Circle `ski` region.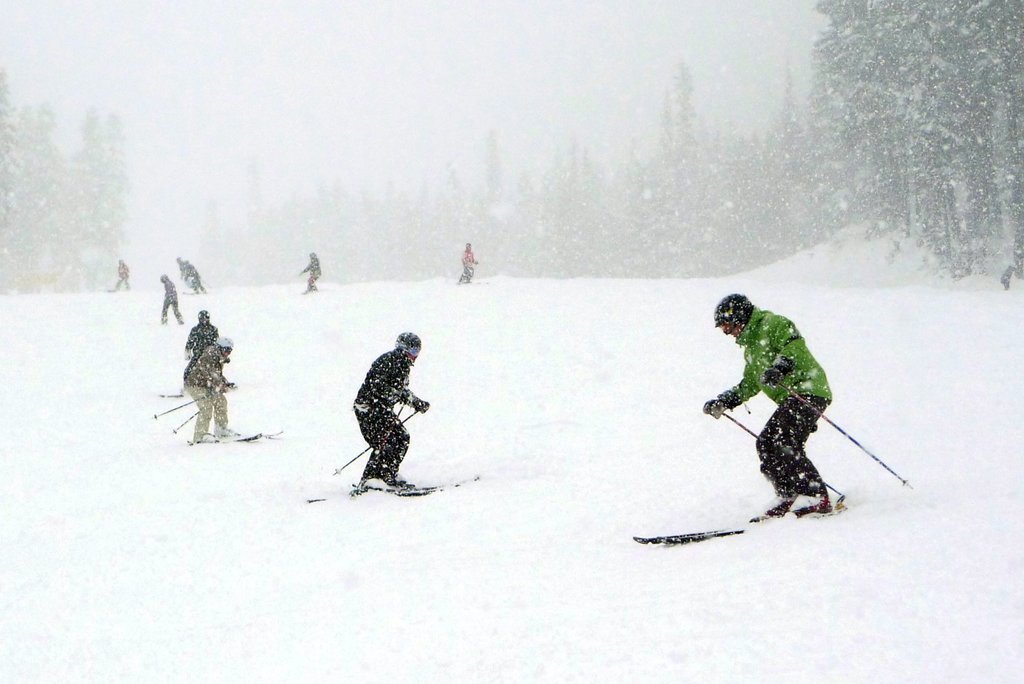
Region: bbox=[630, 505, 849, 548].
